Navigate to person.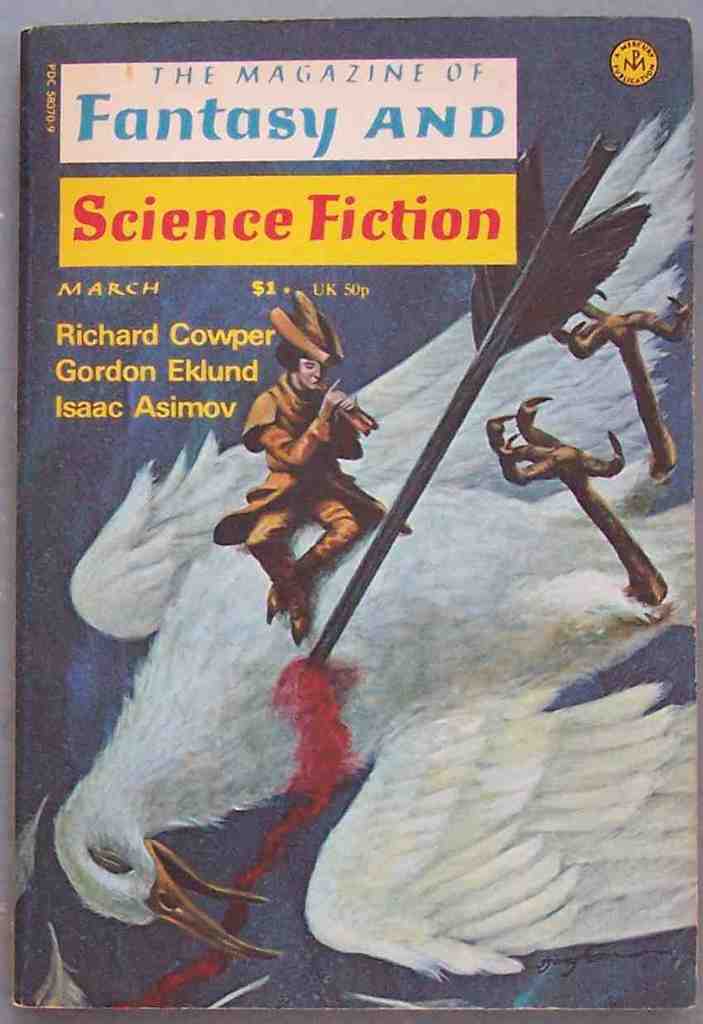
Navigation target: 238 336 378 646.
